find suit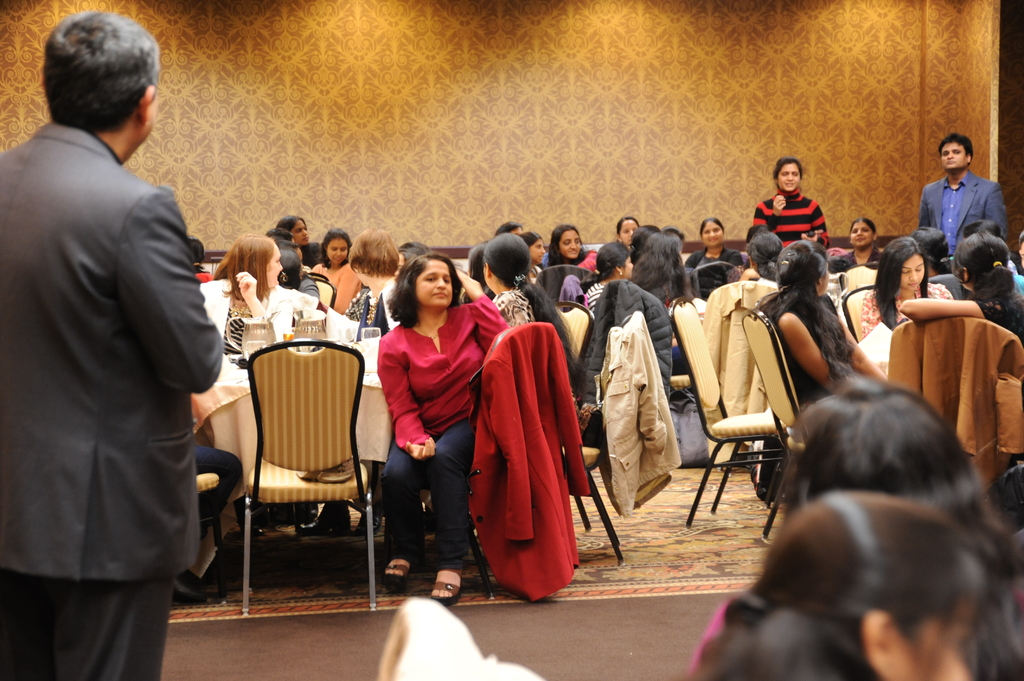
922 170 1012 267
